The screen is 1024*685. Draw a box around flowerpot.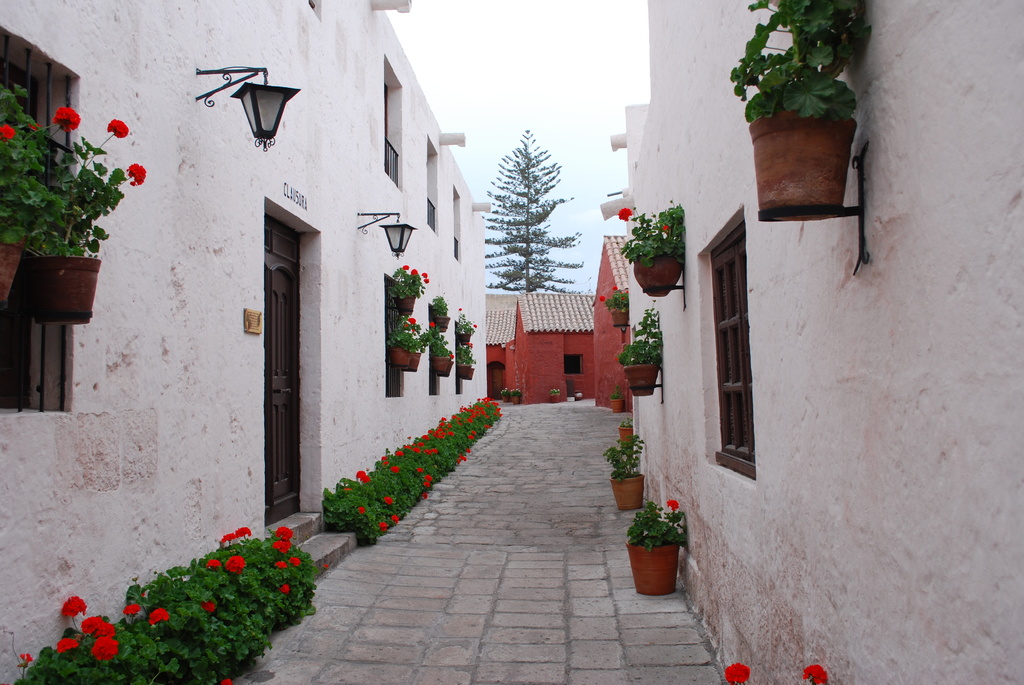
bbox(623, 363, 660, 395).
